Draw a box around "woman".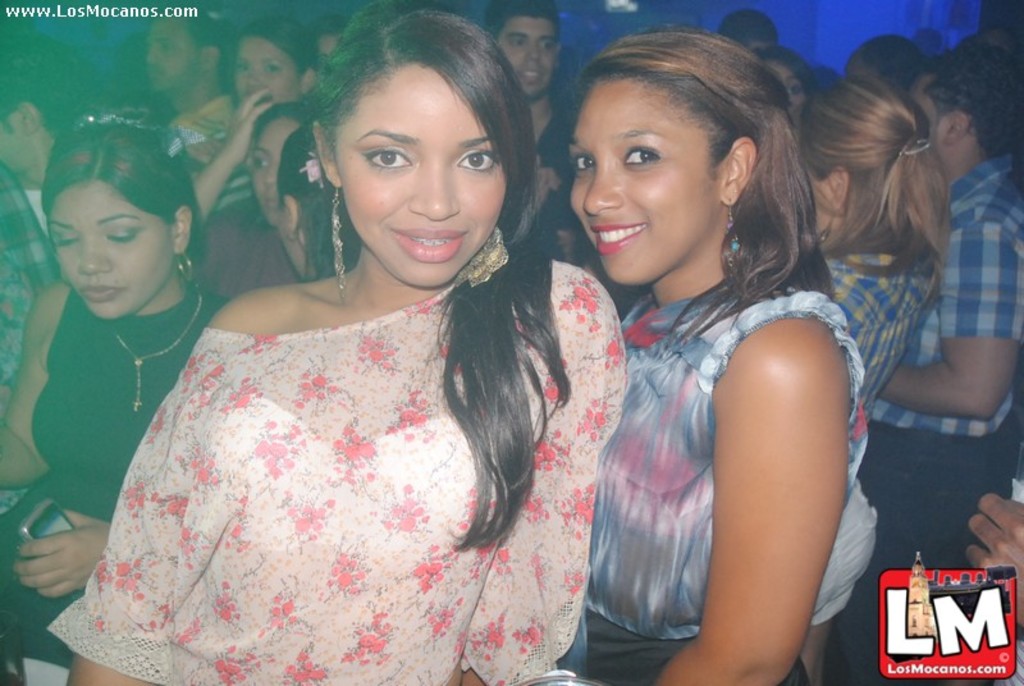
pyautogui.locateOnScreen(568, 28, 865, 685).
